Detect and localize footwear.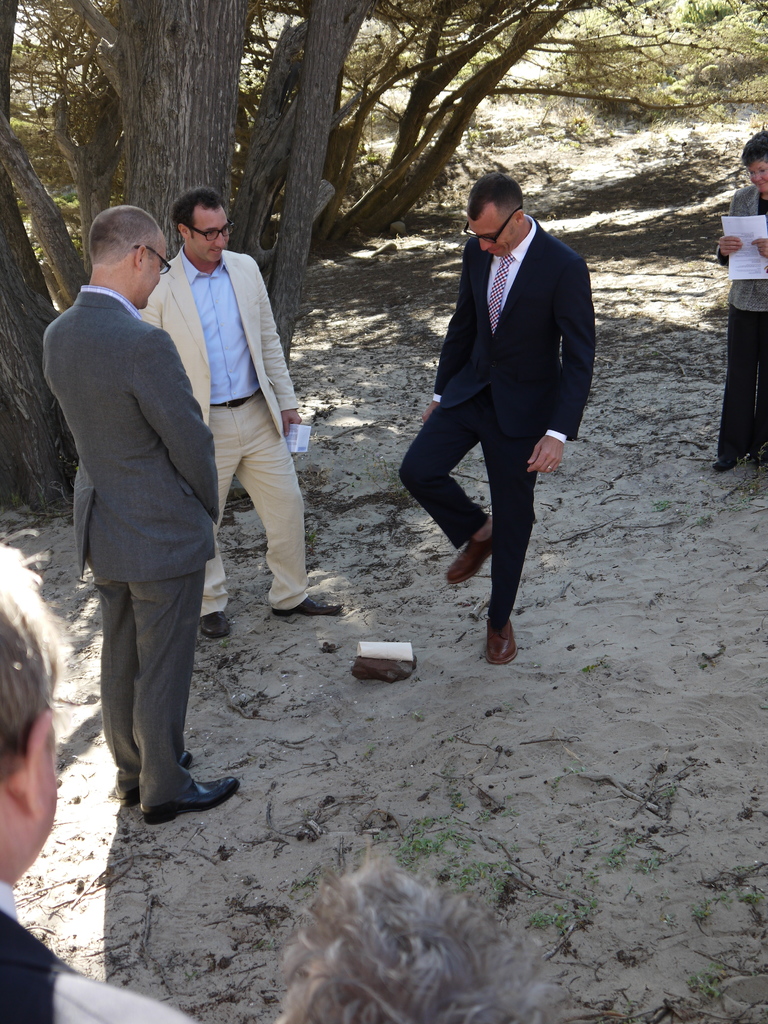
Localized at [x1=447, y1=541, x2=493, y2=582].
